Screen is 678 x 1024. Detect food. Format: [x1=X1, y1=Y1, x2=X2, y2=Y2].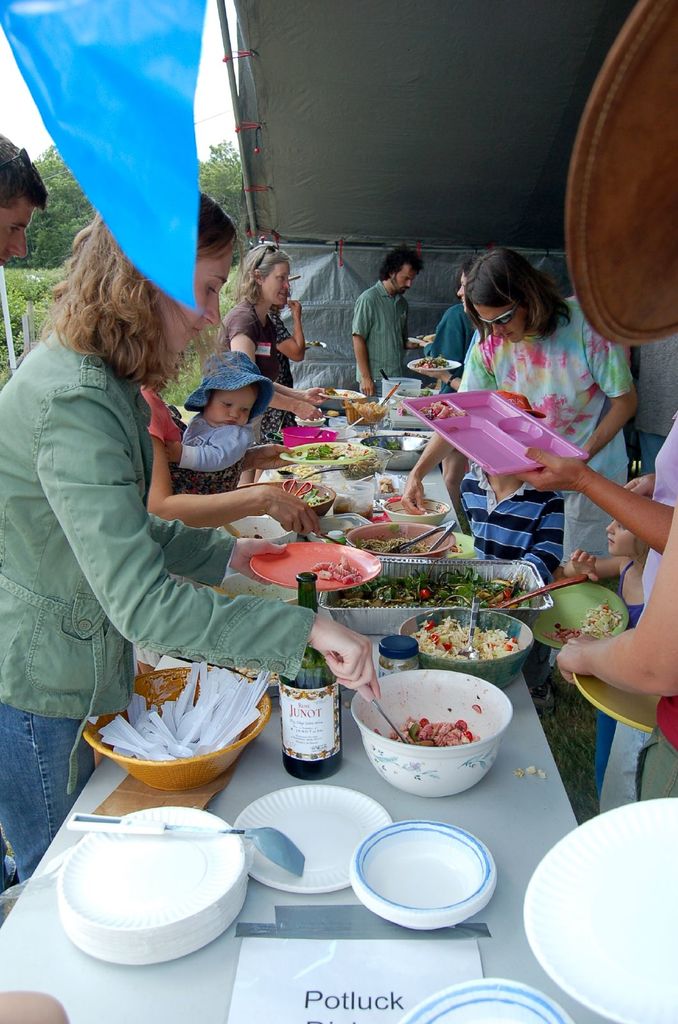
[x1=251, y1=531, x2=264, y2=543].
